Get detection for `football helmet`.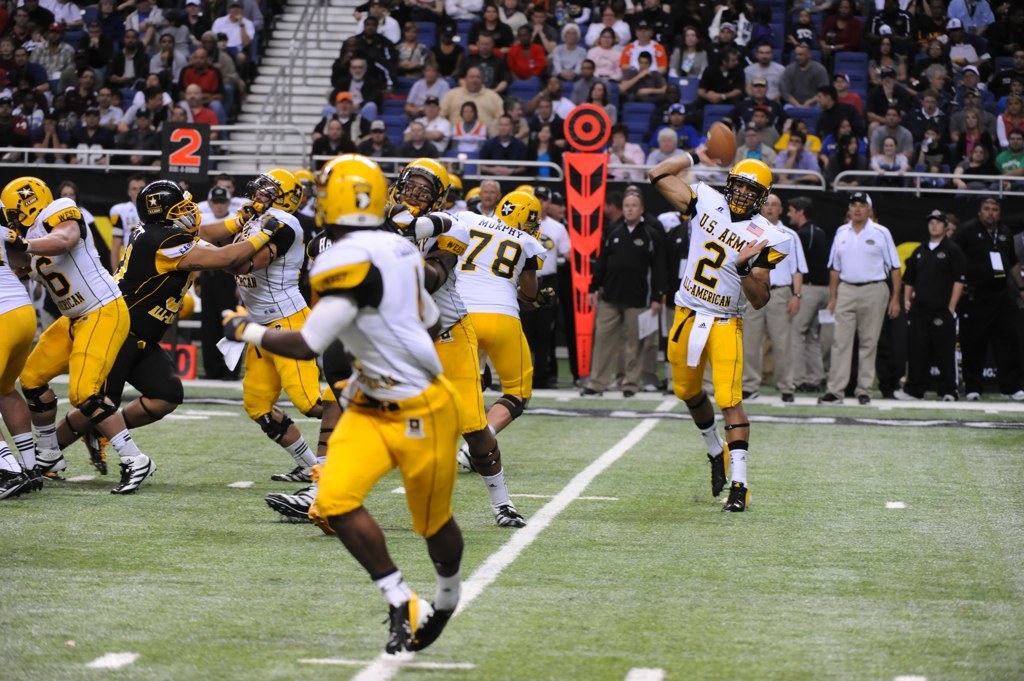
Detection: (493, 191, 543, 234).
